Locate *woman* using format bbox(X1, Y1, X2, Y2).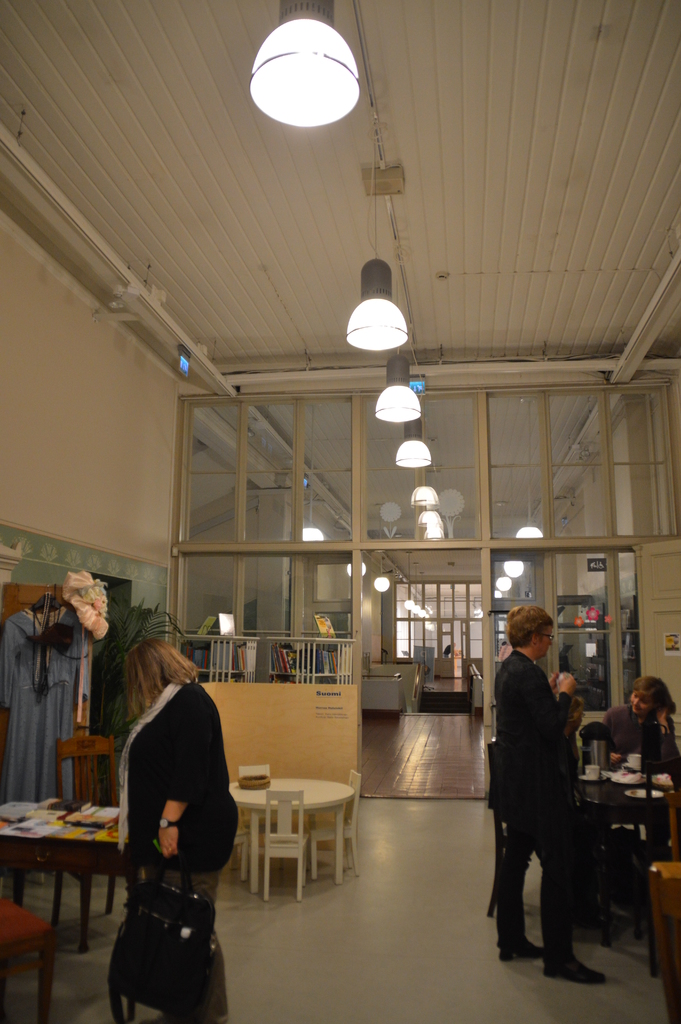
bbox(105, 630, 238, 1020).
